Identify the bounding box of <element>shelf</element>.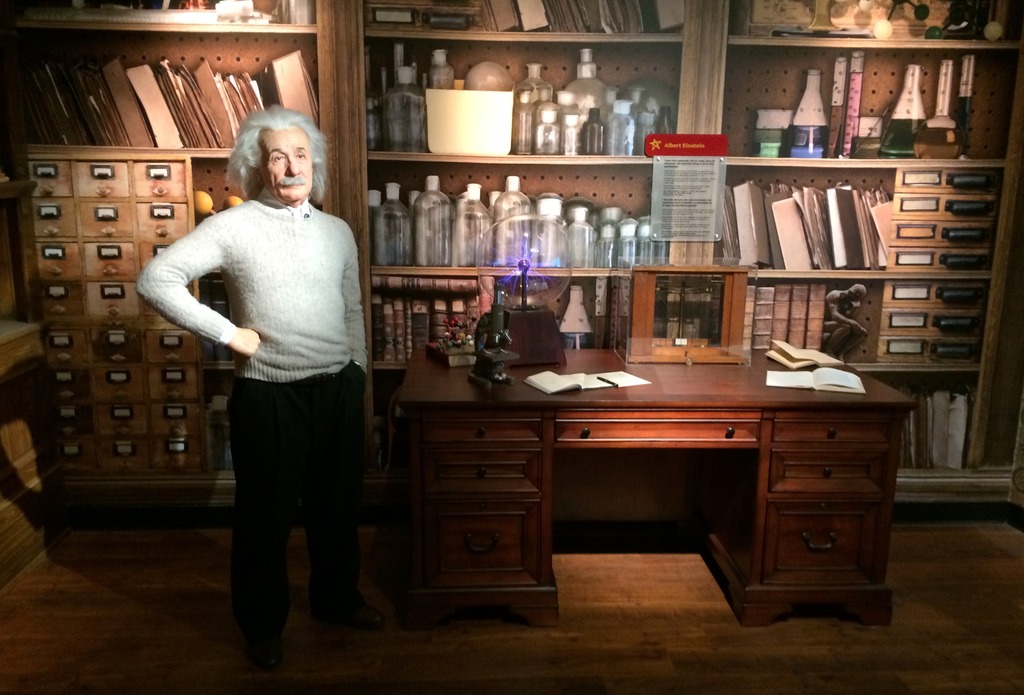
185/158/326/278.
